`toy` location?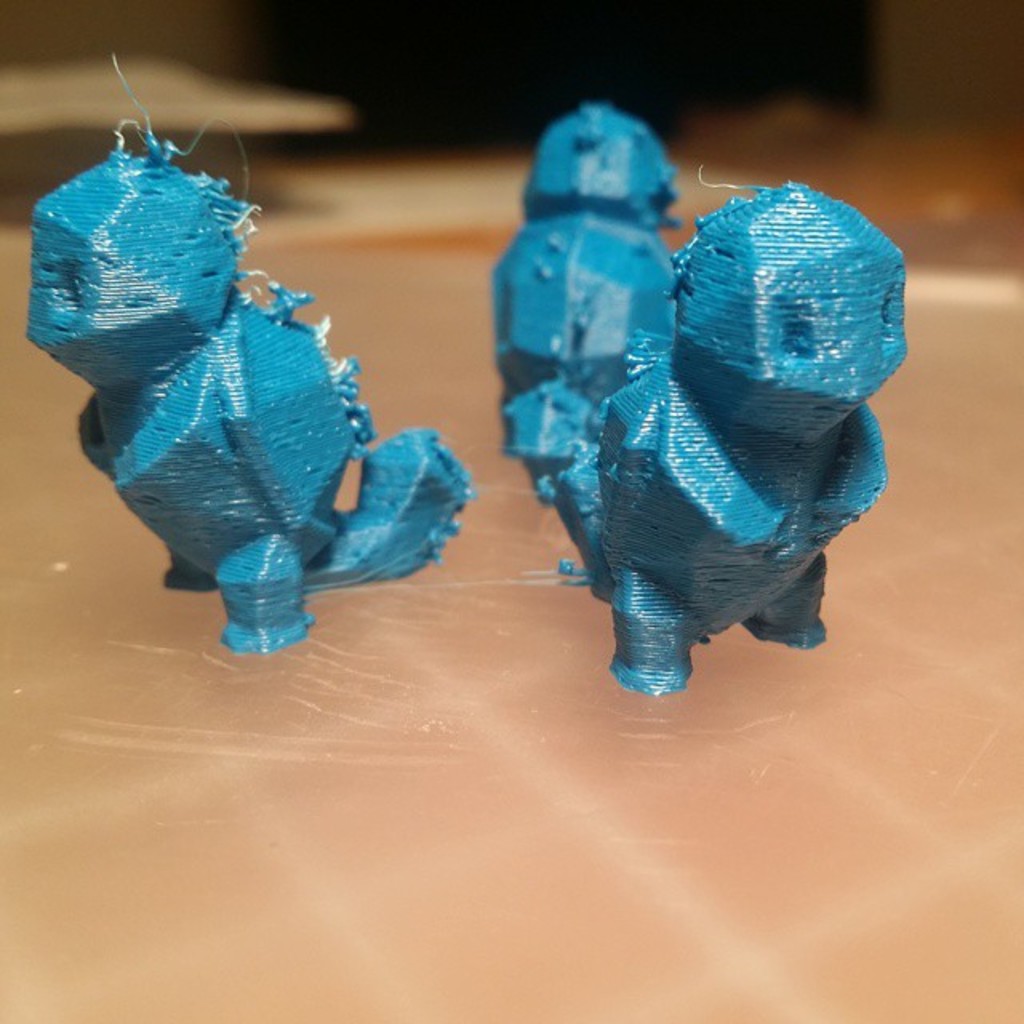
x1=562 y1=200 x2=931 y2=758
